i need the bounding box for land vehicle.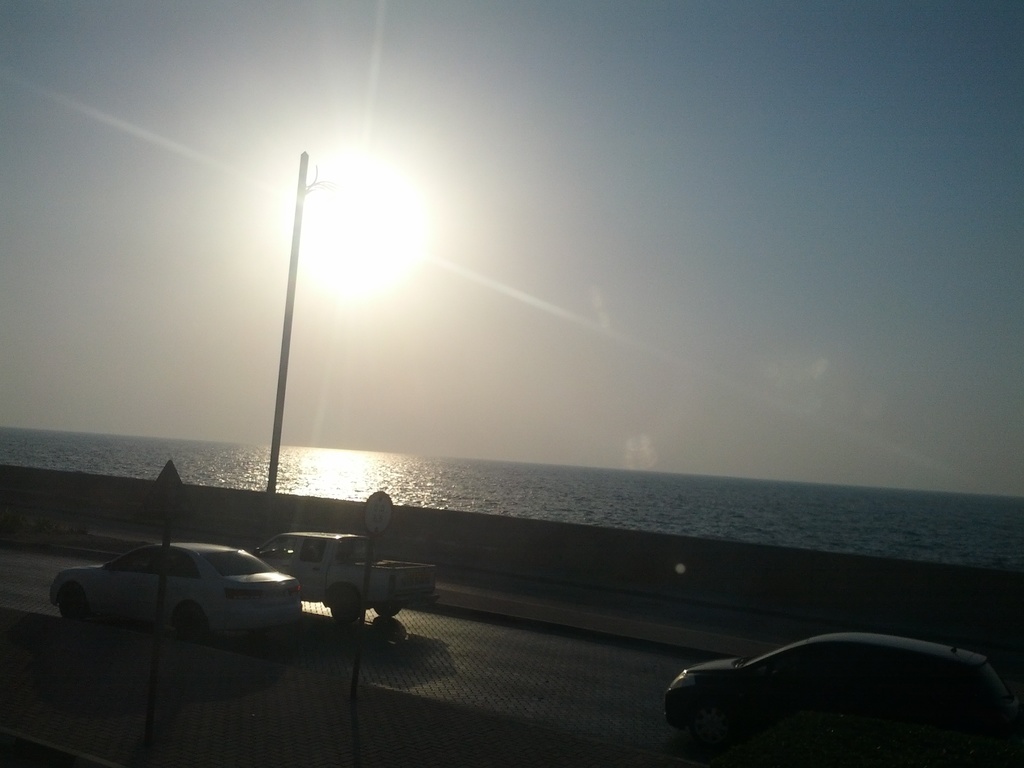
Here it is: (262,533,435,616).
